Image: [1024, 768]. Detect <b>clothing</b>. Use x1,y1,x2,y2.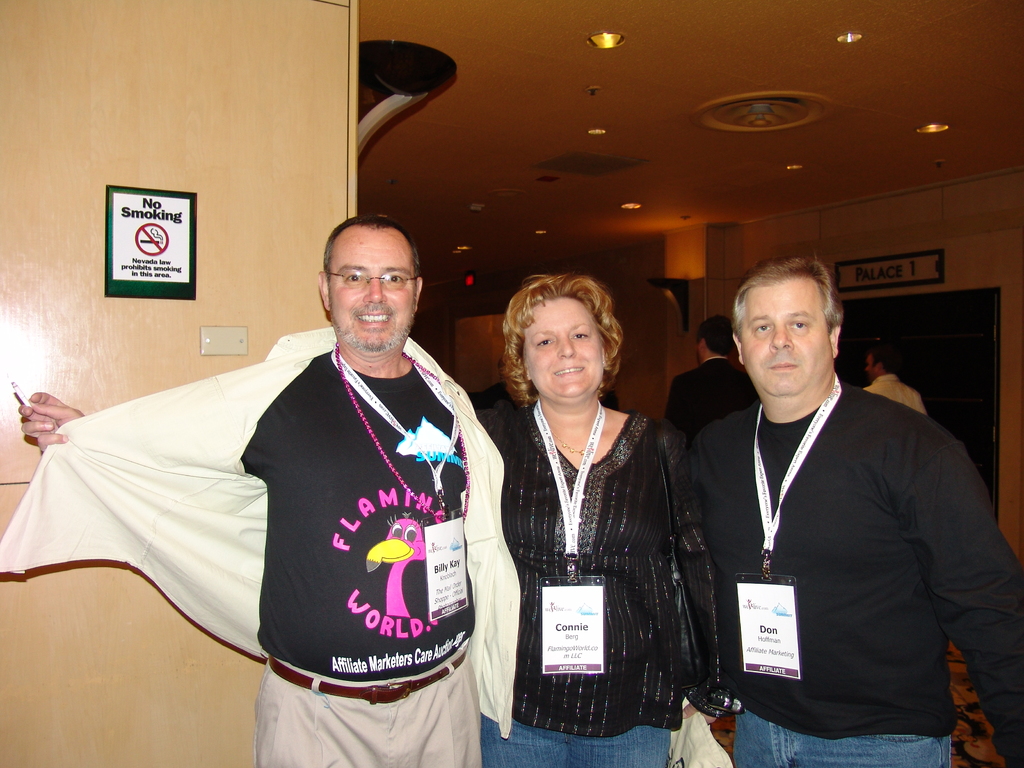
864,368,936,419.
